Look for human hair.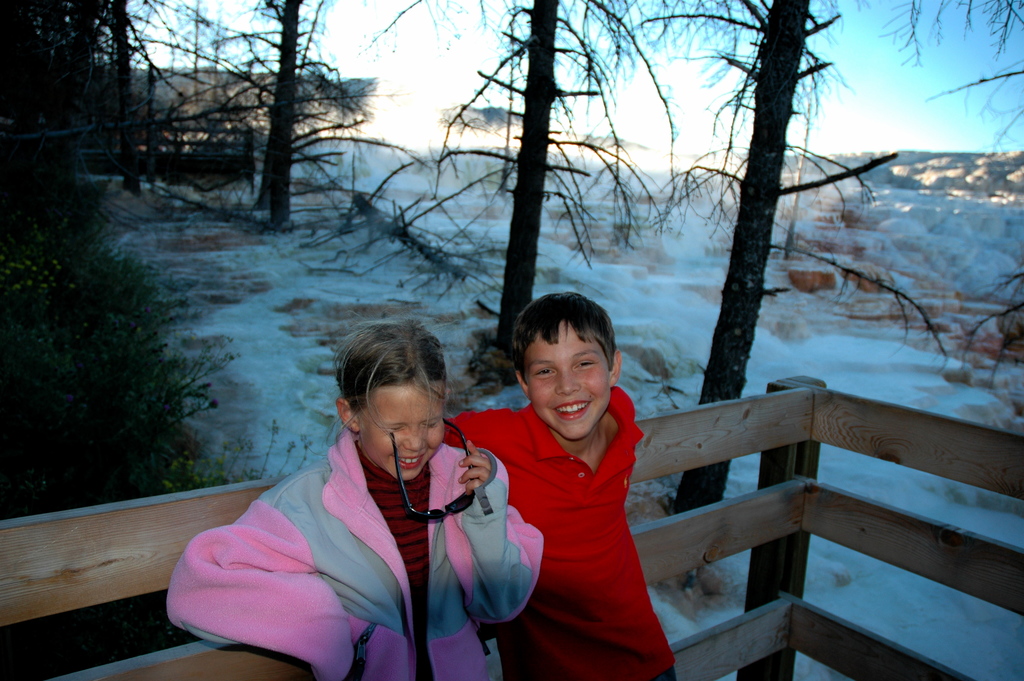
Found: <region>337, 322, 457, 477</region>.
